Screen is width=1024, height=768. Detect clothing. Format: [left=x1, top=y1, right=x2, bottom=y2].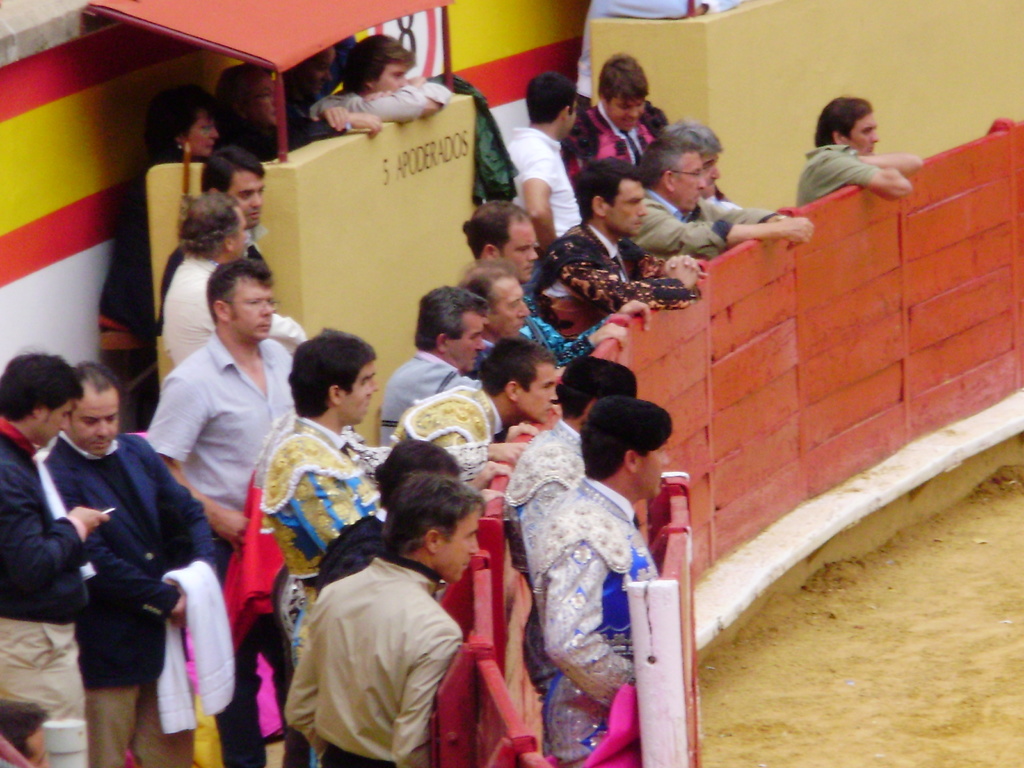
[left=498, top=413, right=584, bottom=572].
